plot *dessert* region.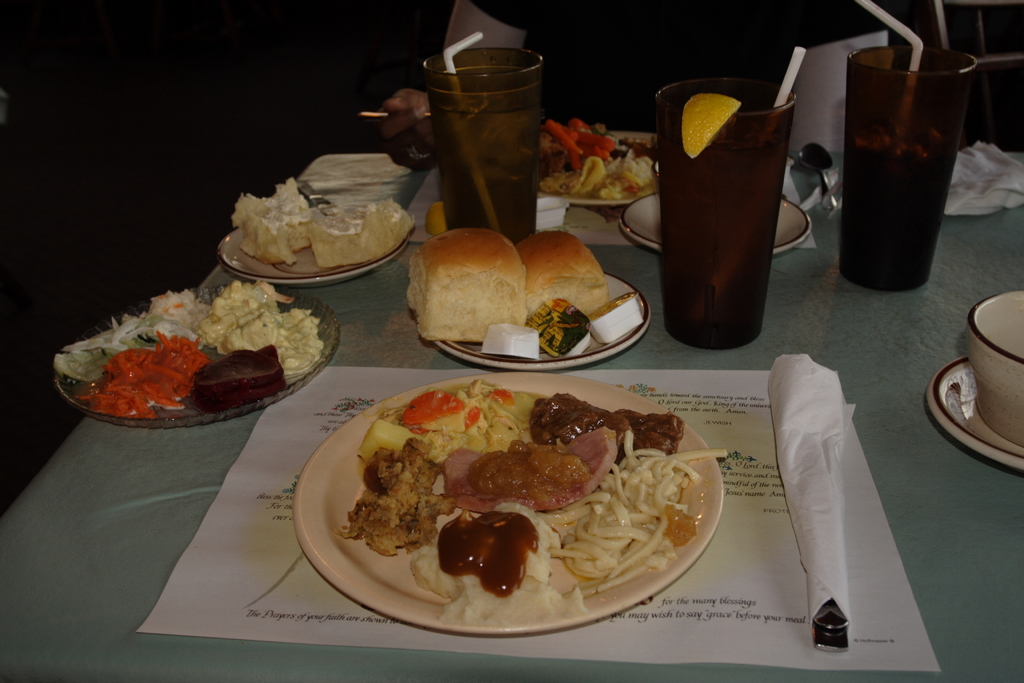
Plotted at bbox=(410, 218, 544, 362).
